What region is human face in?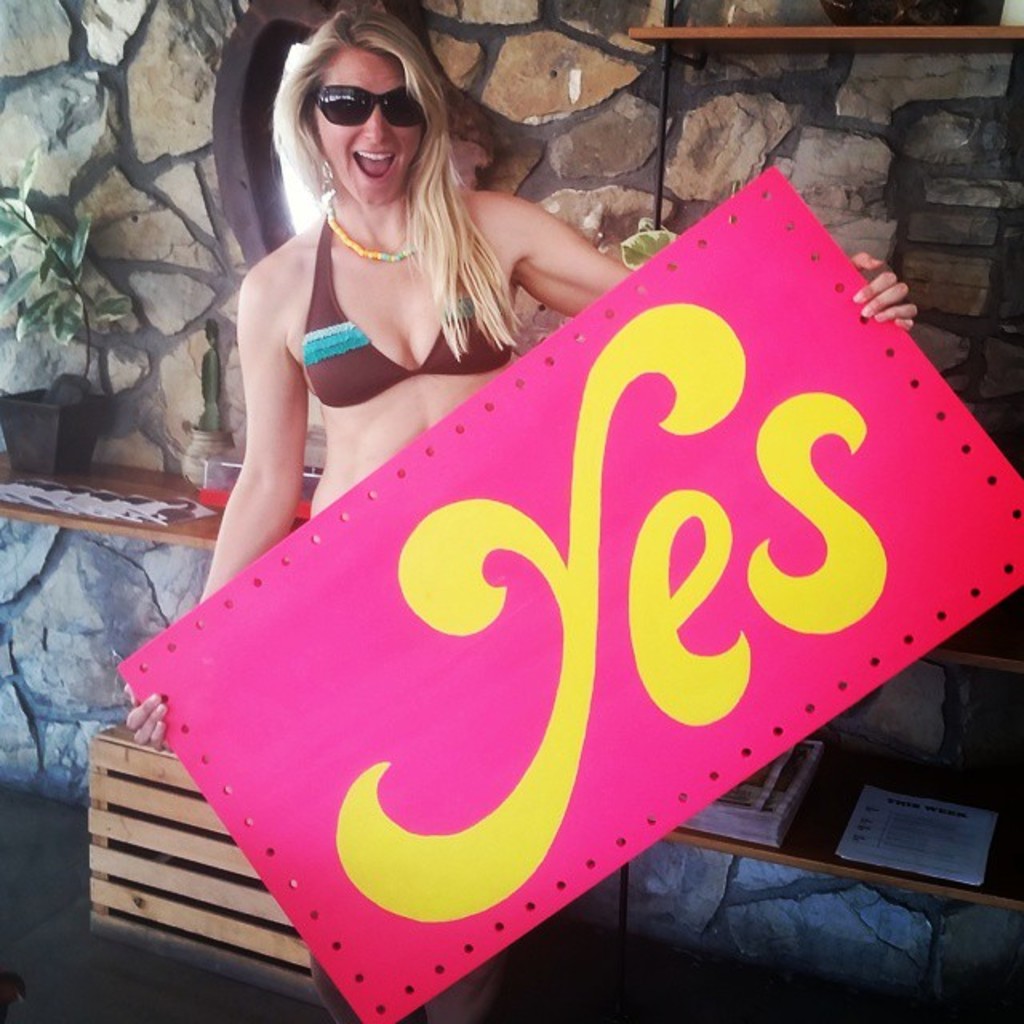
detection(315, 51, 421, 205).
